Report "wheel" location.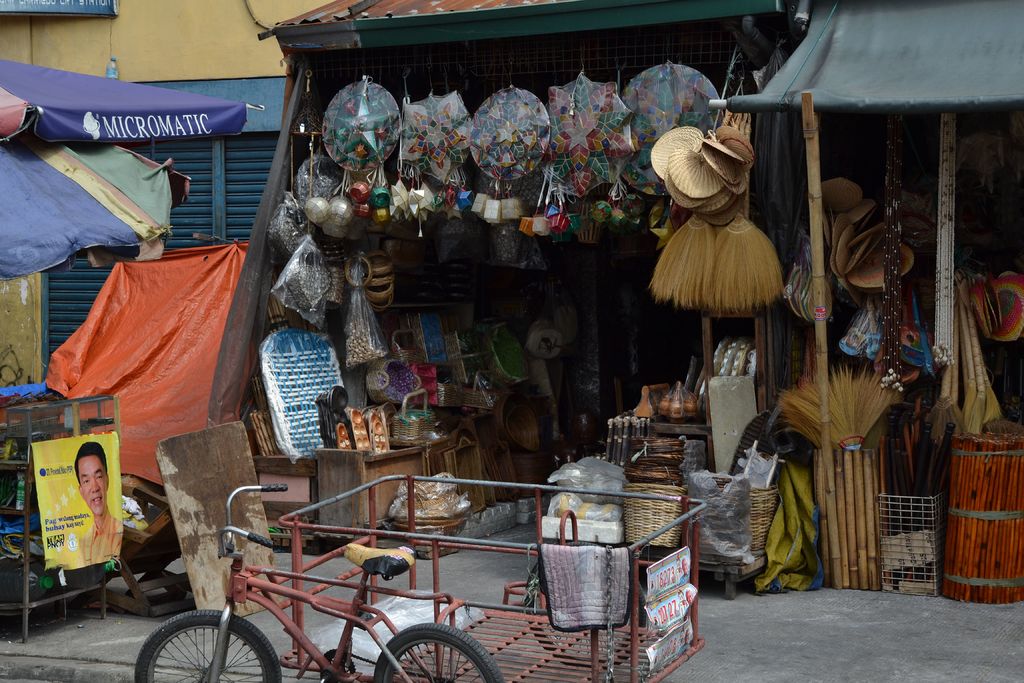
Report: BBox(525, 563, 659, 663).
